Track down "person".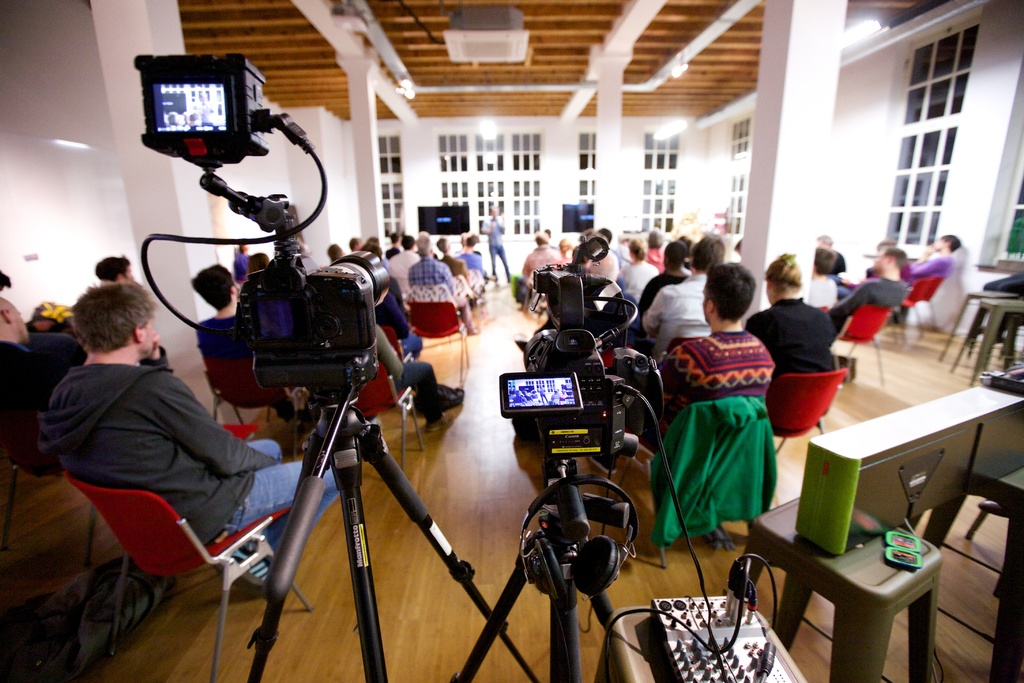
Tracked to (822,245,914,333).
